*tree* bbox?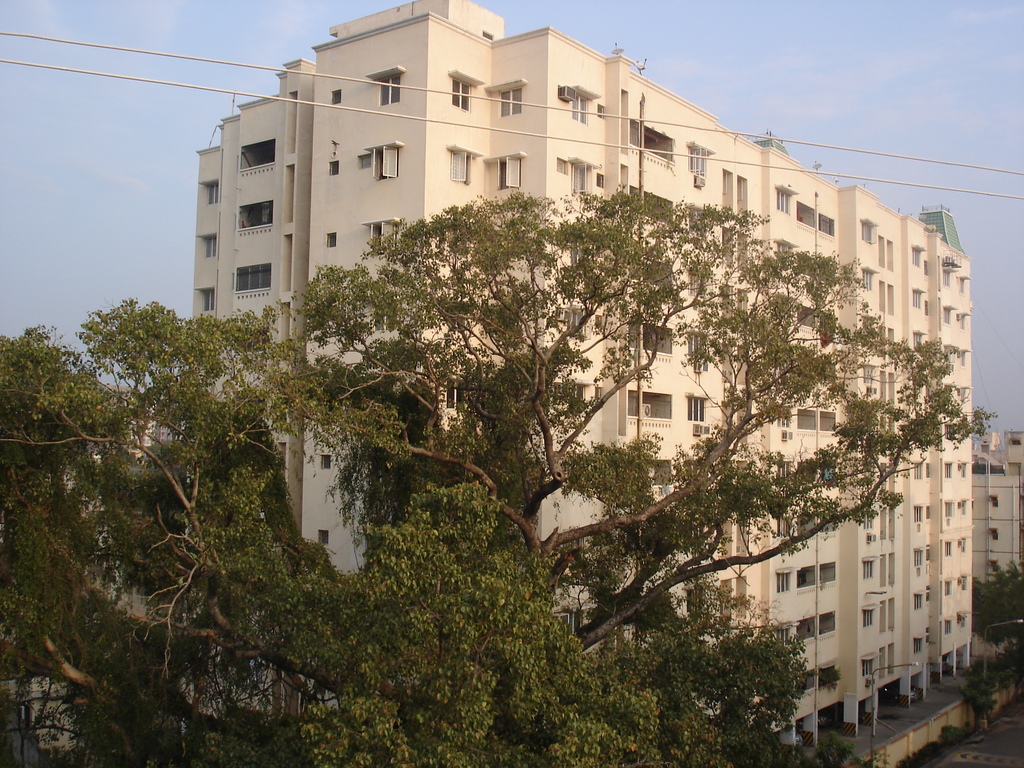
bbox=[0, 182, 1011, 767]
